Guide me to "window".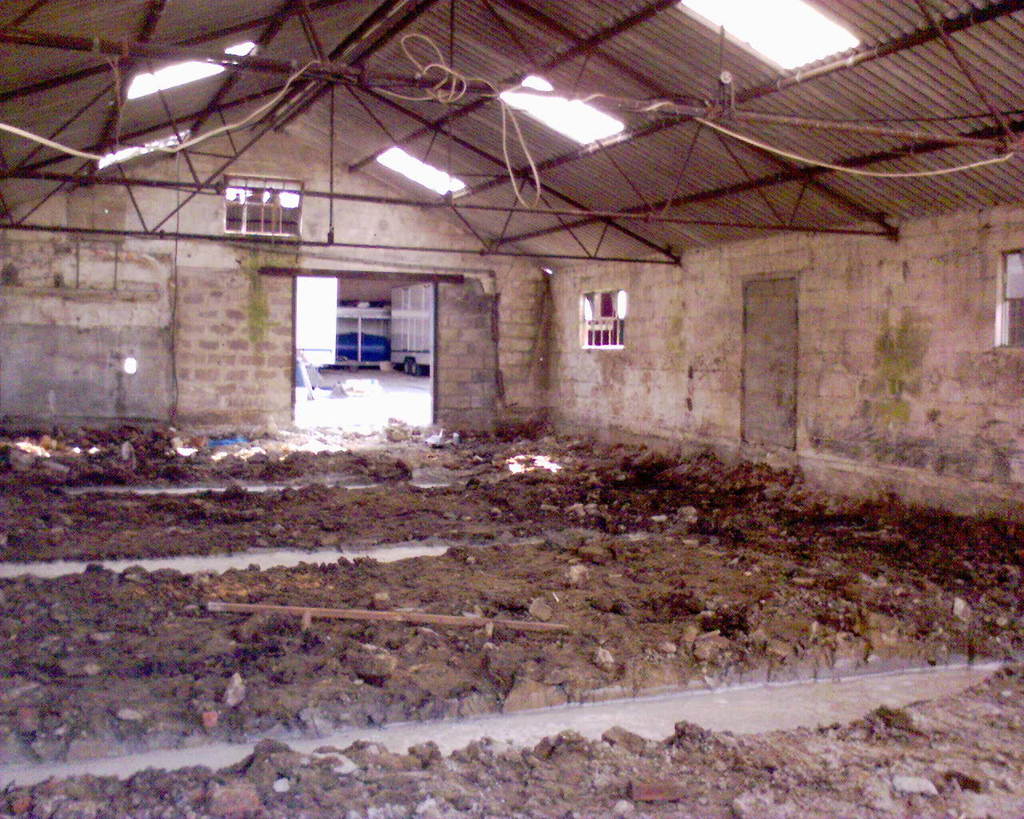
Guidance: x1=224 y1=174 x2=306 y2=239.
